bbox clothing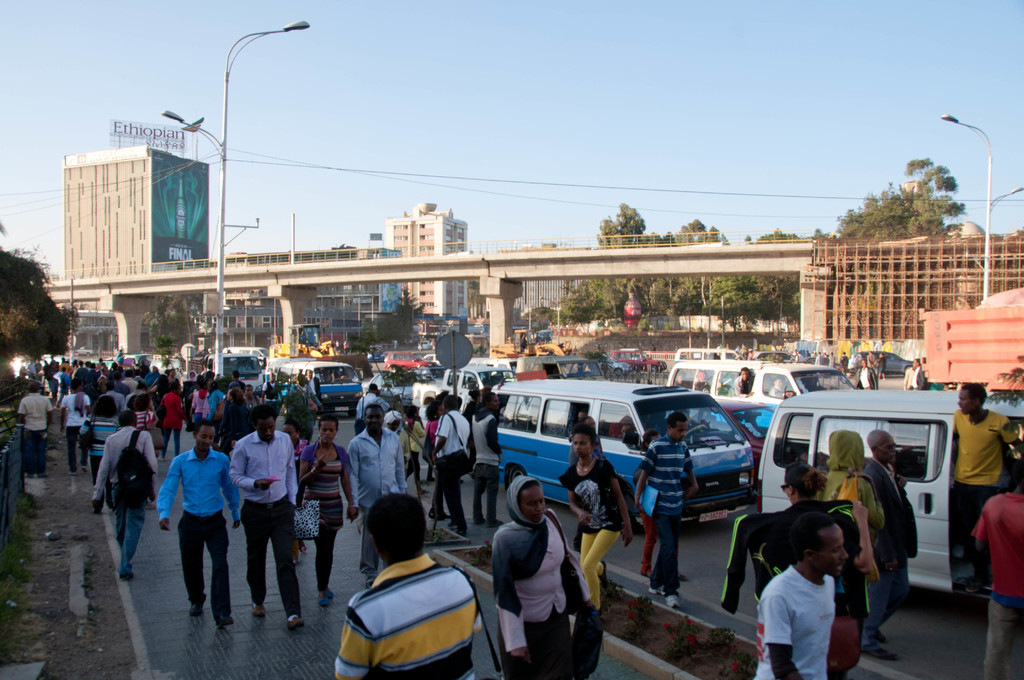
605:413:632:438
